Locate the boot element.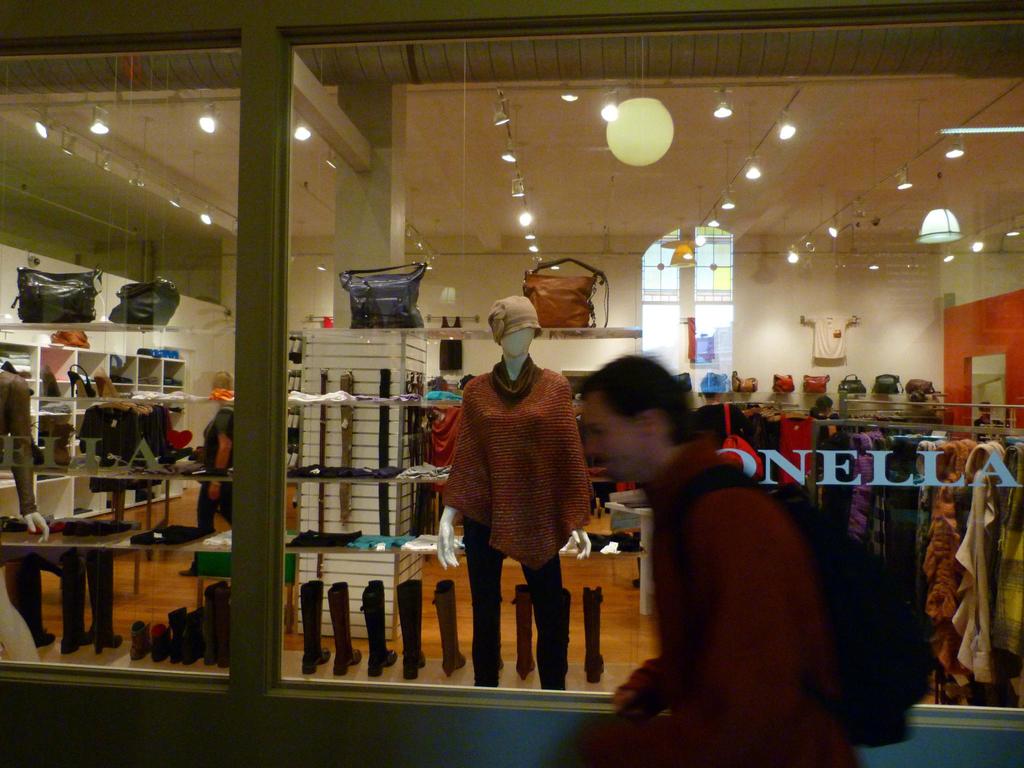
Element bbox: [82,548,129,650].
